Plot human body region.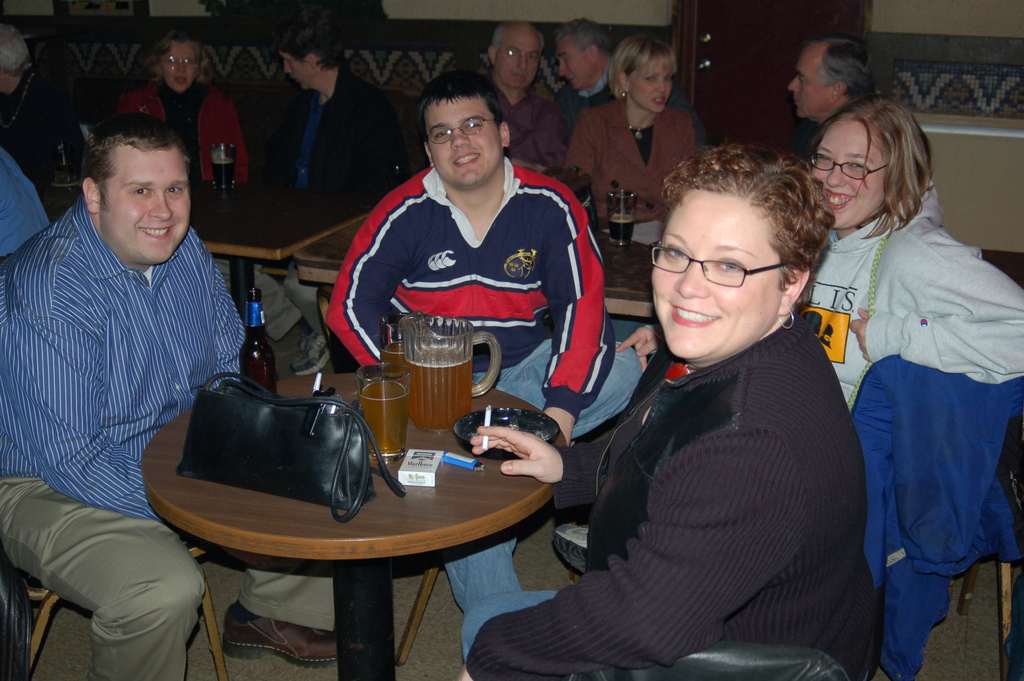
Plotted at pyautogui.locateOnScreen(120, 28, 246, 190).
